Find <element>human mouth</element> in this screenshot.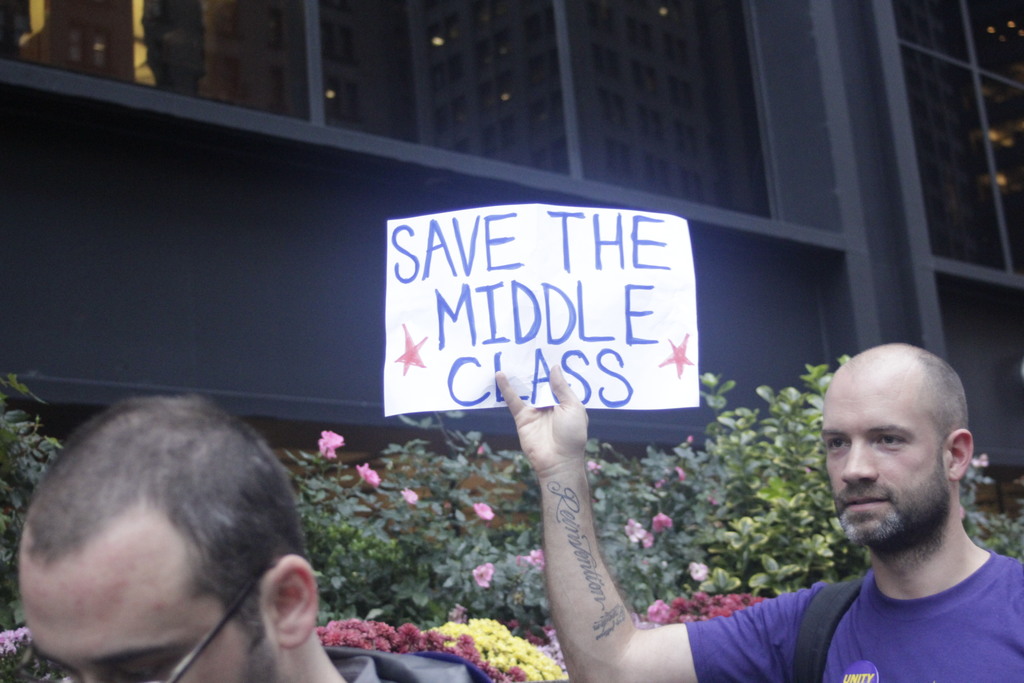
The bounding box for <element>human mouth</element> is (x1=842, y1=497, x2=886, y2=506).
